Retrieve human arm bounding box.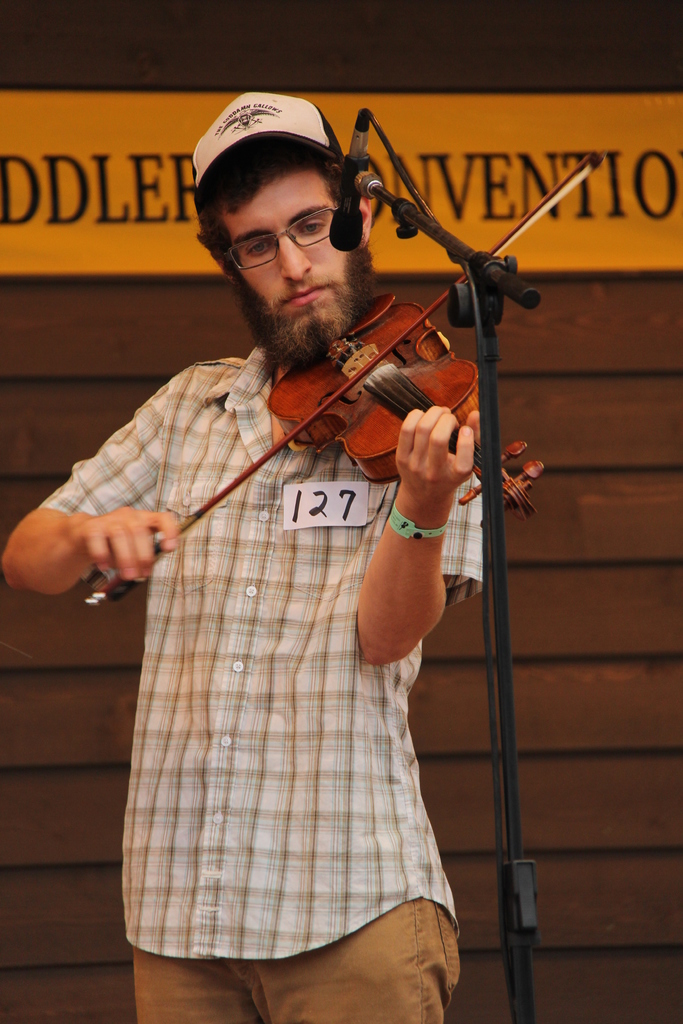
Bounding box: [348, 470, 464, 685].
